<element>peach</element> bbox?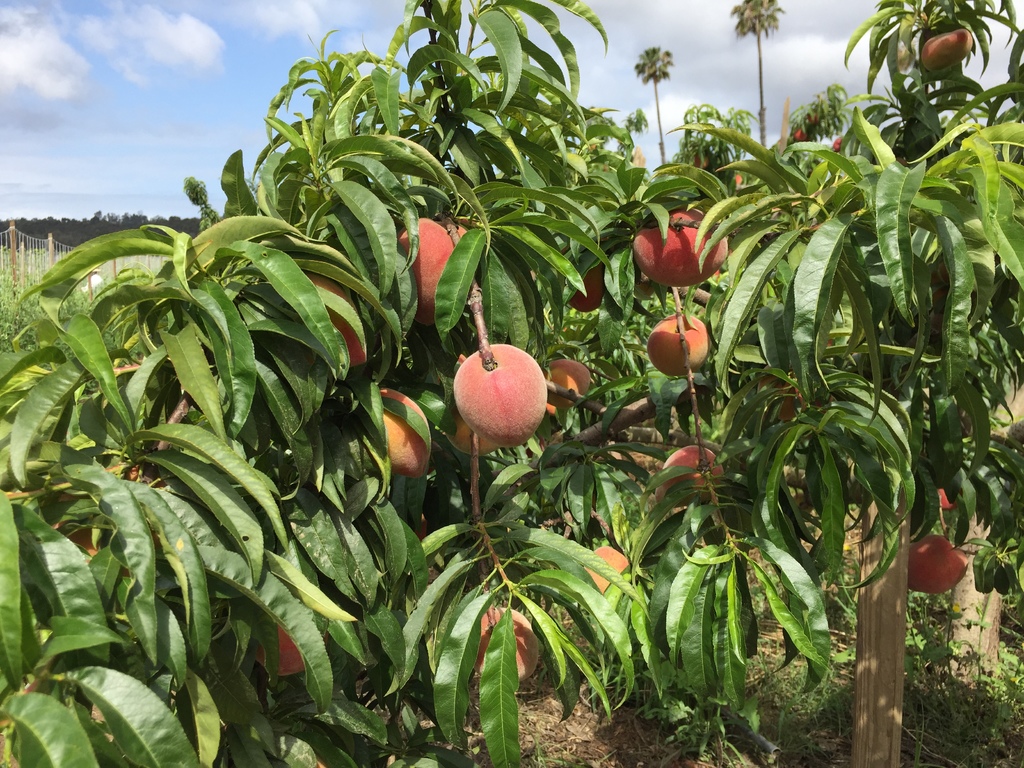
locate(454, 344, 548, 445)
